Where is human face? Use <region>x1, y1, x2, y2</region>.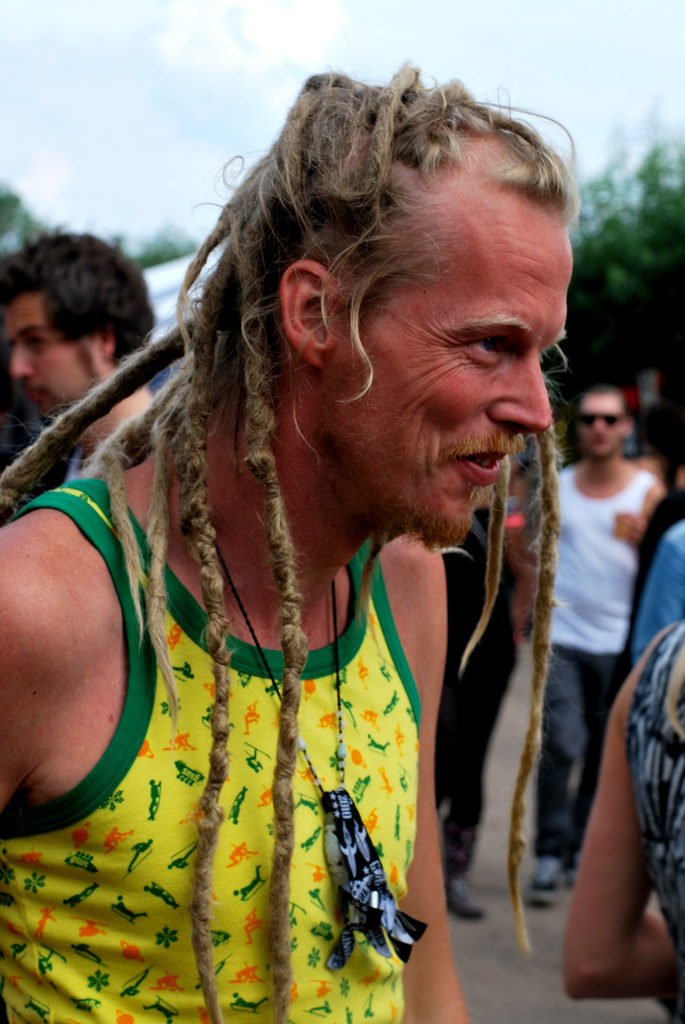
<region>576, 392, 632, 457</region>.
